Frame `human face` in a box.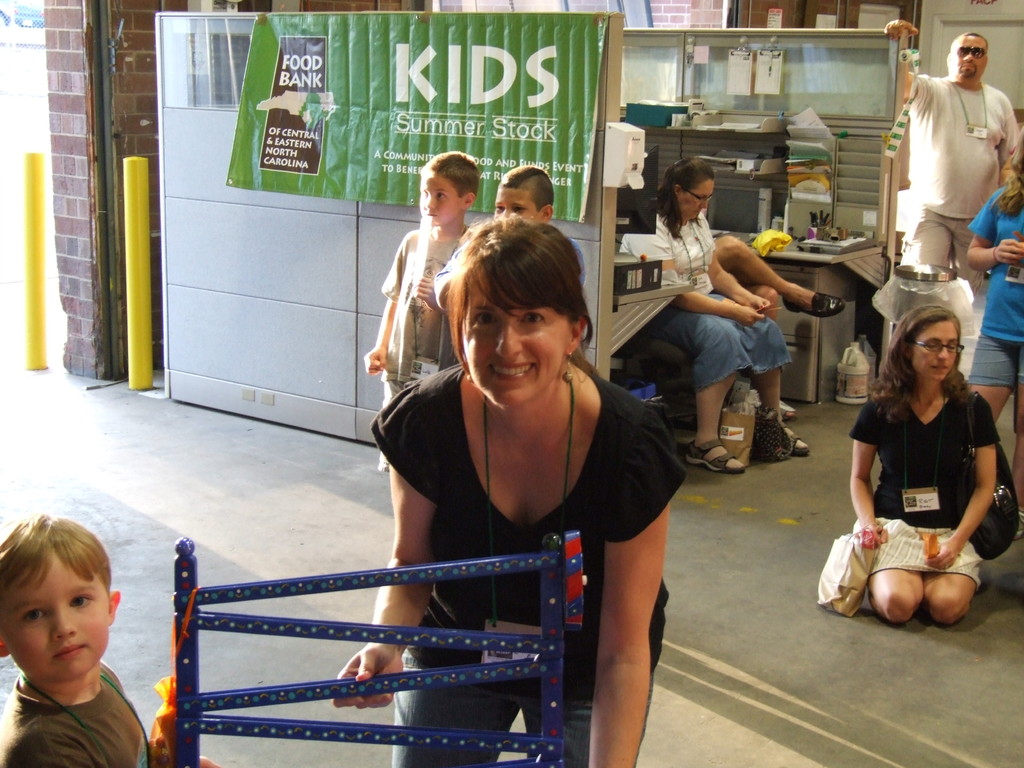
[x1=417, y1=172, x2=461, y2=229].
